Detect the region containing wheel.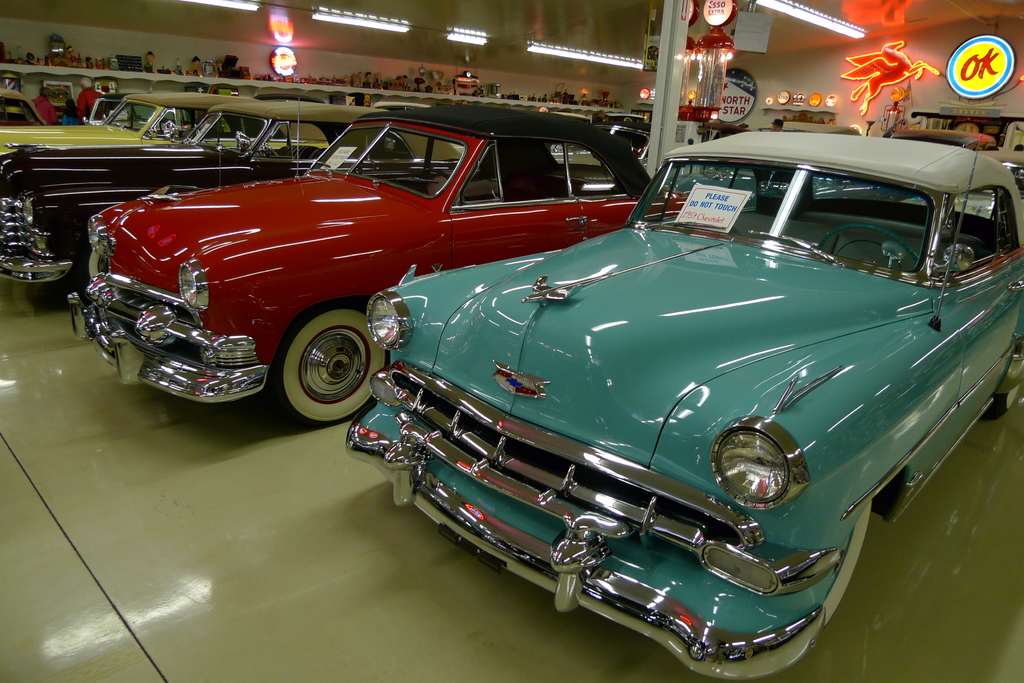
box(271, 309, 365, 415).
